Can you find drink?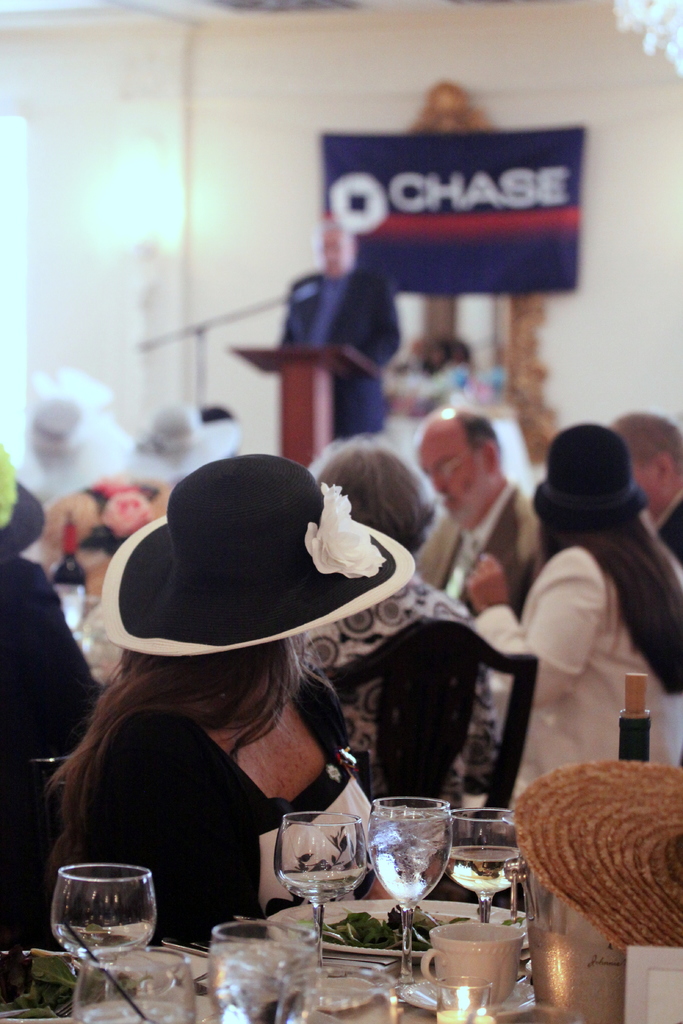
Yes, bounding box: bbox=(45, 866, 165, 964).
